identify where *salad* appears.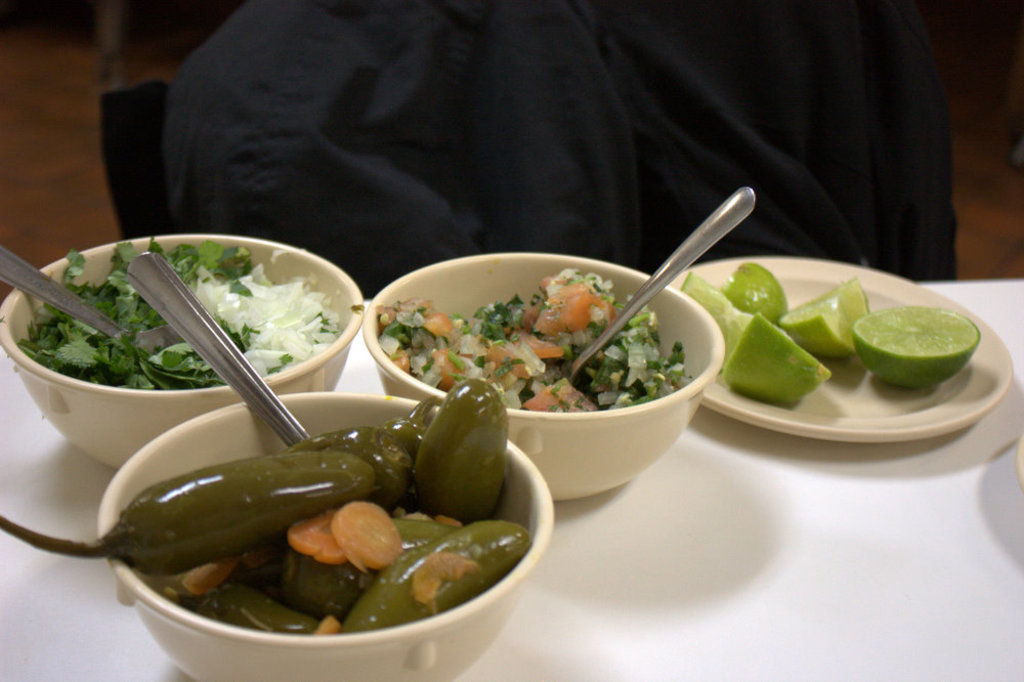
Appears at [left=378, top=264, right=696, bottom=409].
